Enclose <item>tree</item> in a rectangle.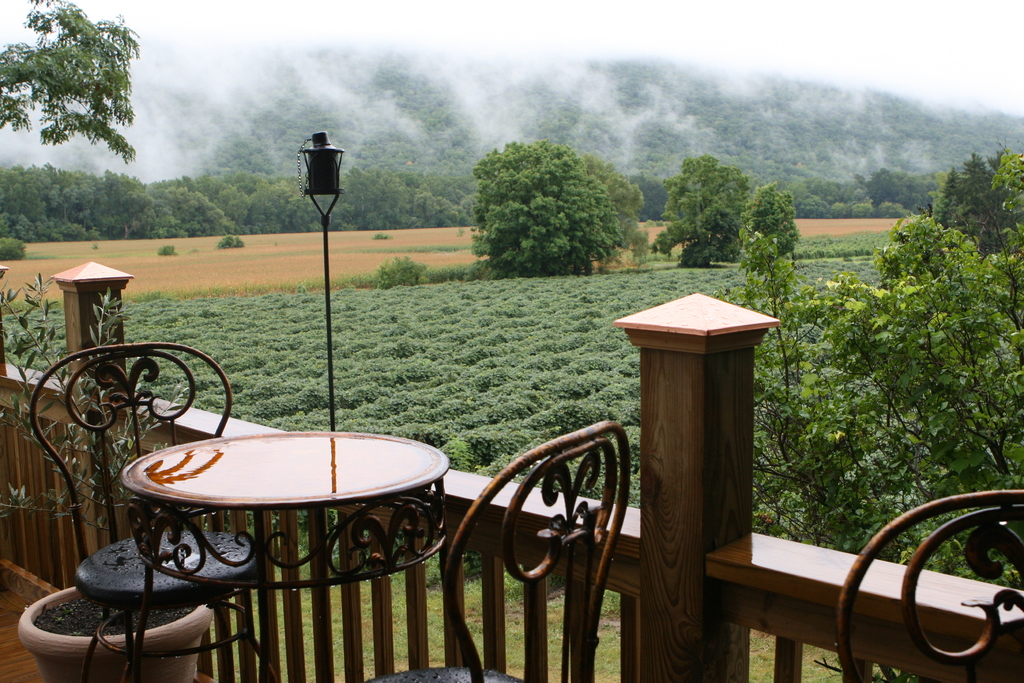
crop(0, 0, 143, 161).
